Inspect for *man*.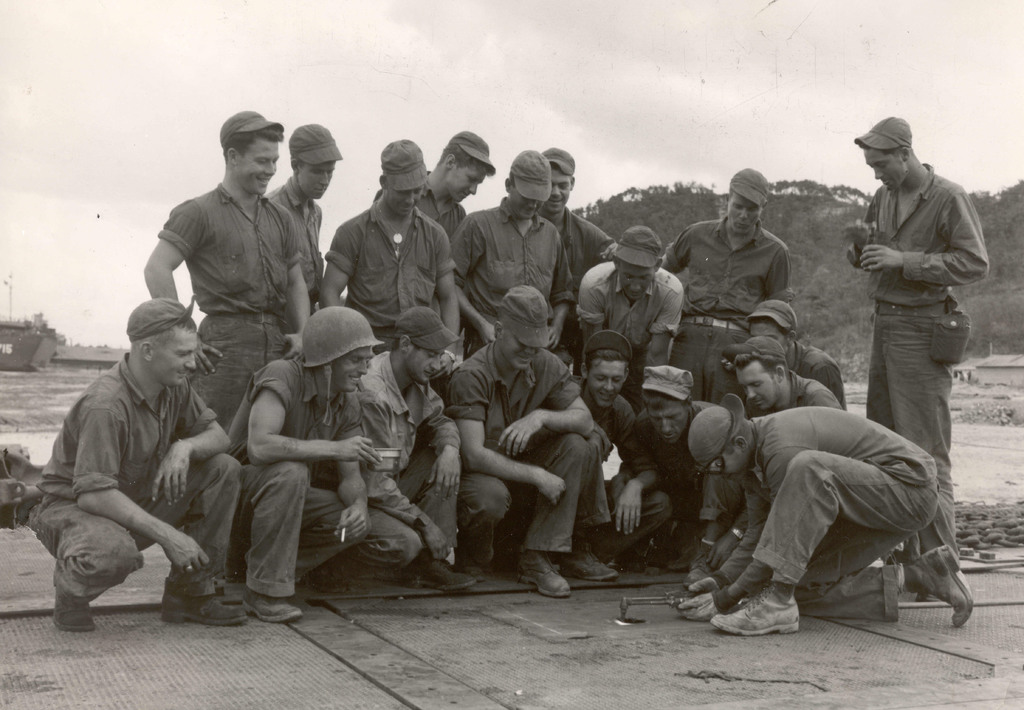
Inspection: l=175, t=299, r=375, b=617.
